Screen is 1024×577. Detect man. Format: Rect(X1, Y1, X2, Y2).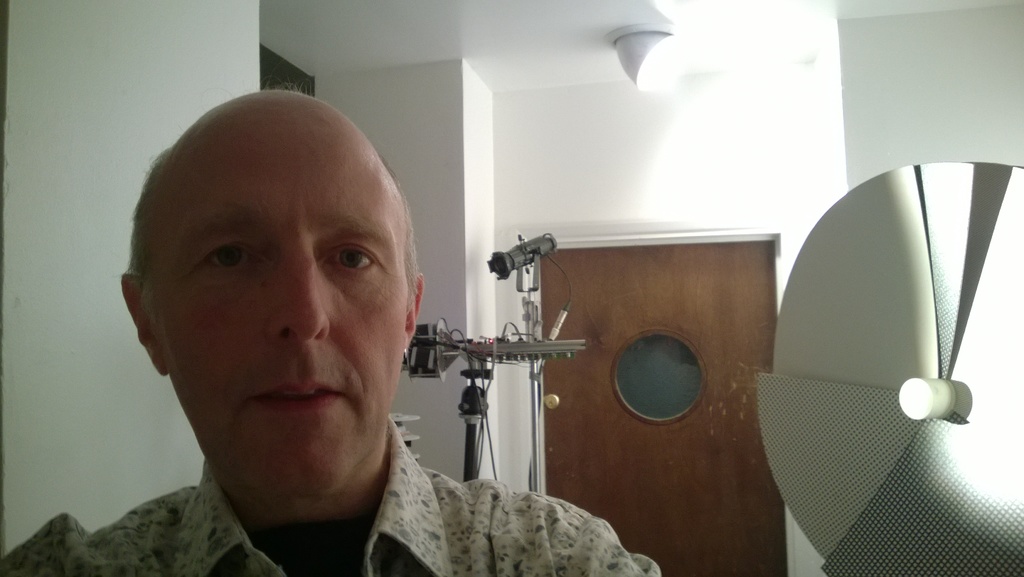
Rect(60, 83, 584, 575).
